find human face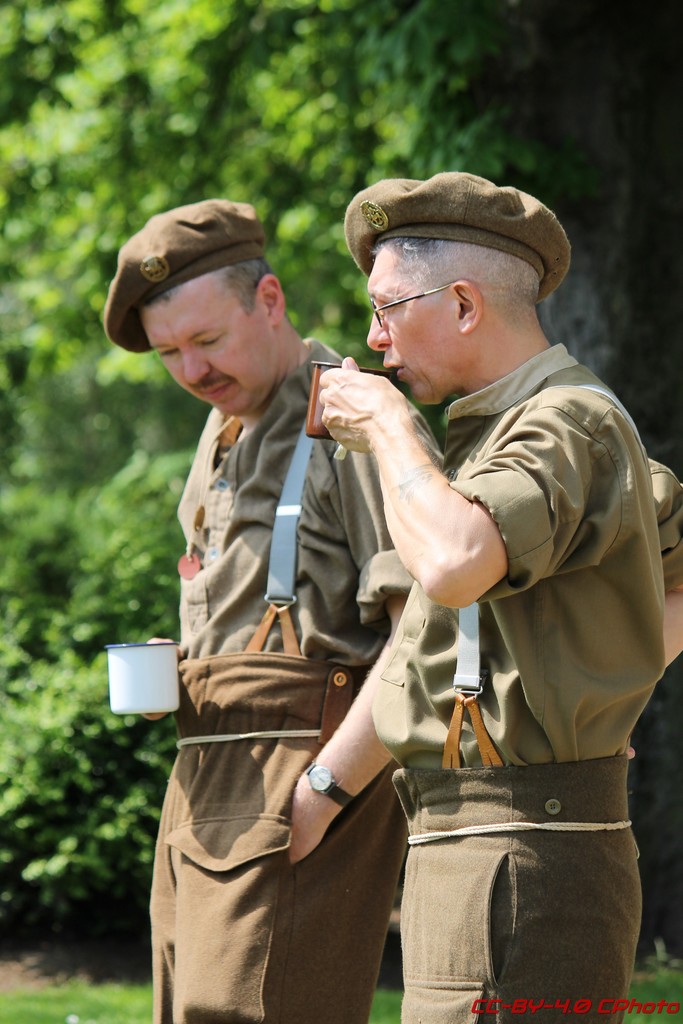
[x1=134, y1=267, x2=258, y2=414]
